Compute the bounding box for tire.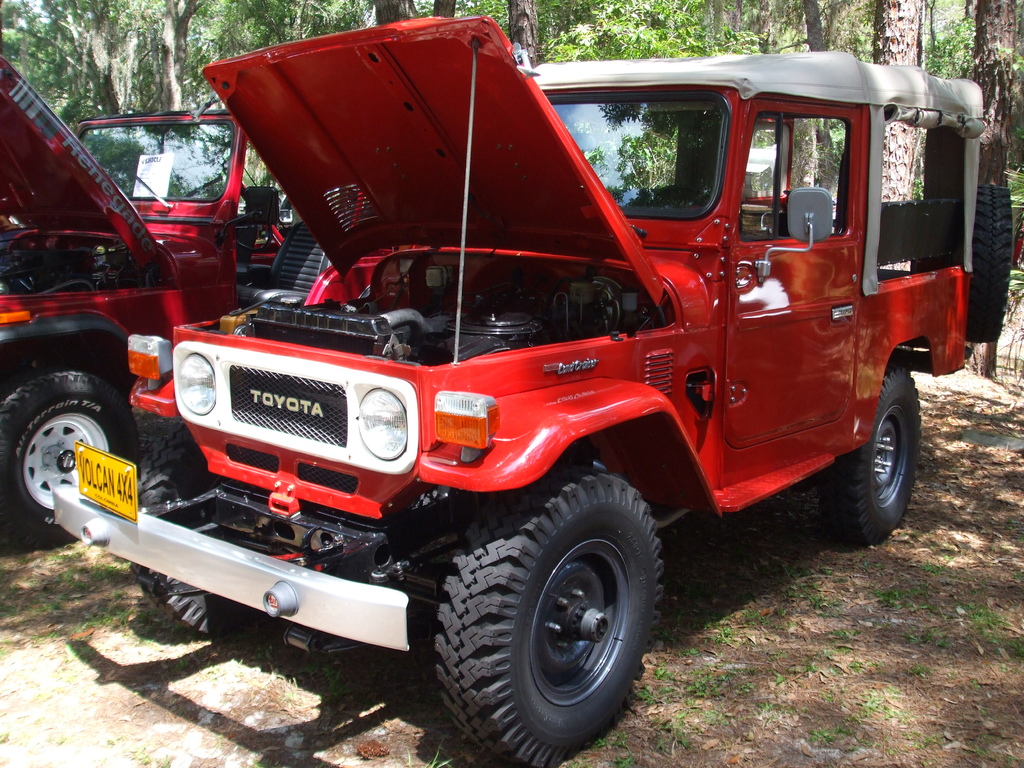
crop(435, 459, 666, 767).
